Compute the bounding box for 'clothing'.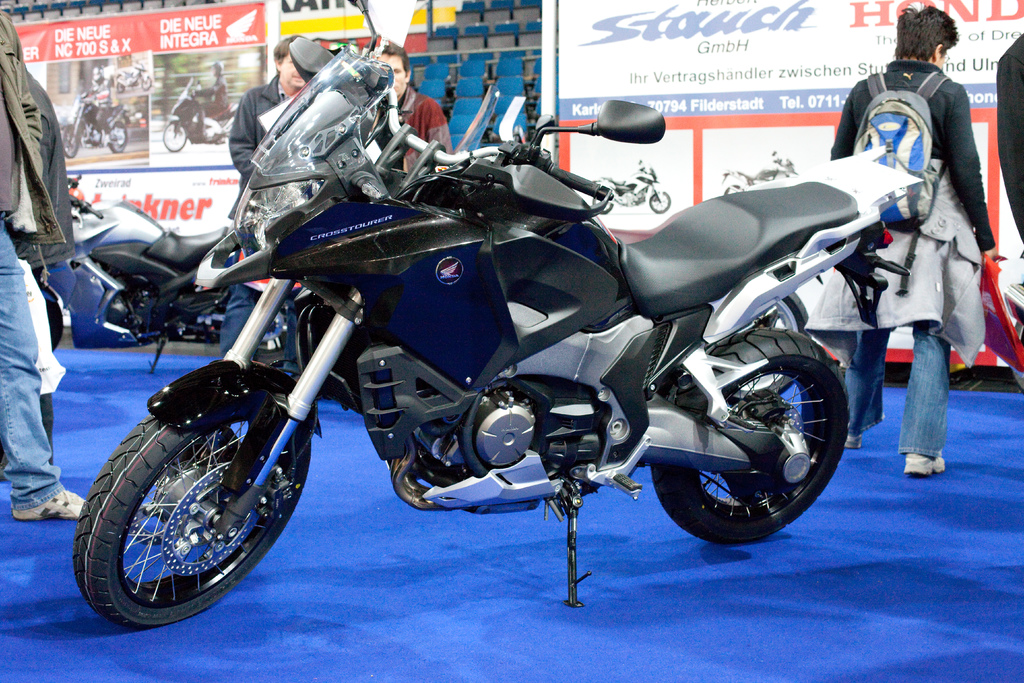
(x1=92, y1=83, x2=116, y2=135).
